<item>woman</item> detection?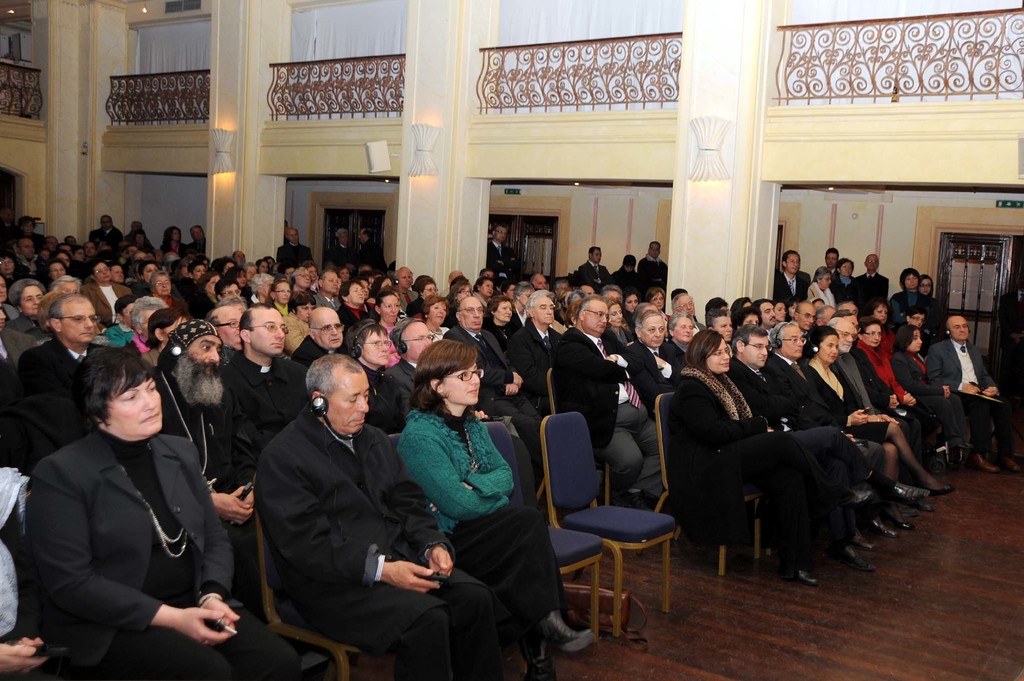
rect(77, 259, 135, 332)
